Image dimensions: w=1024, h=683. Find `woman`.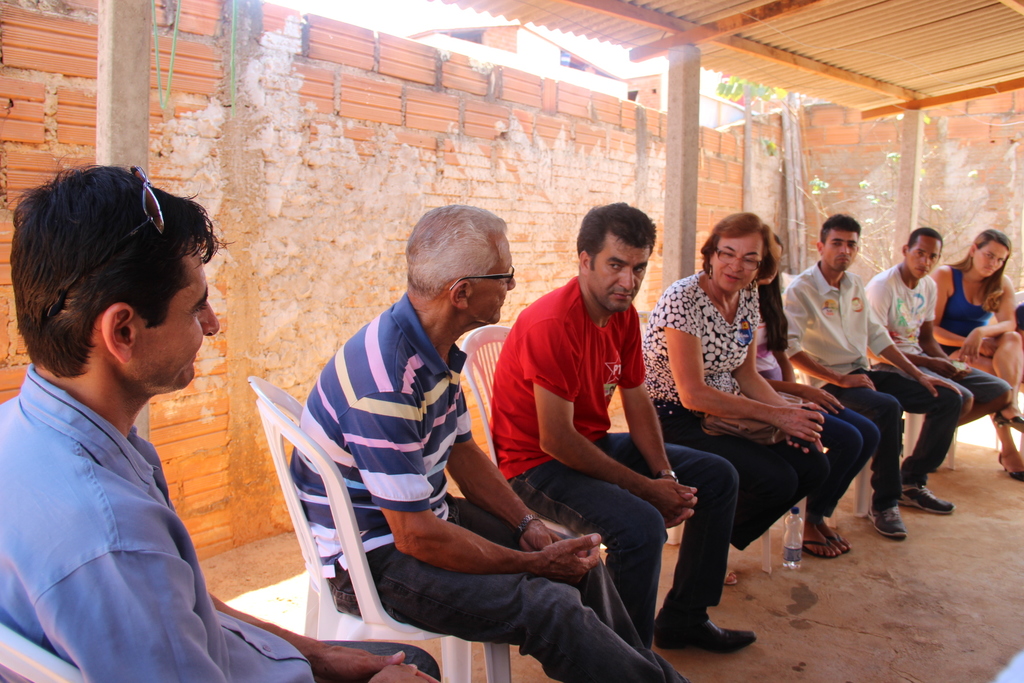
(643, 204, 831, 584).
